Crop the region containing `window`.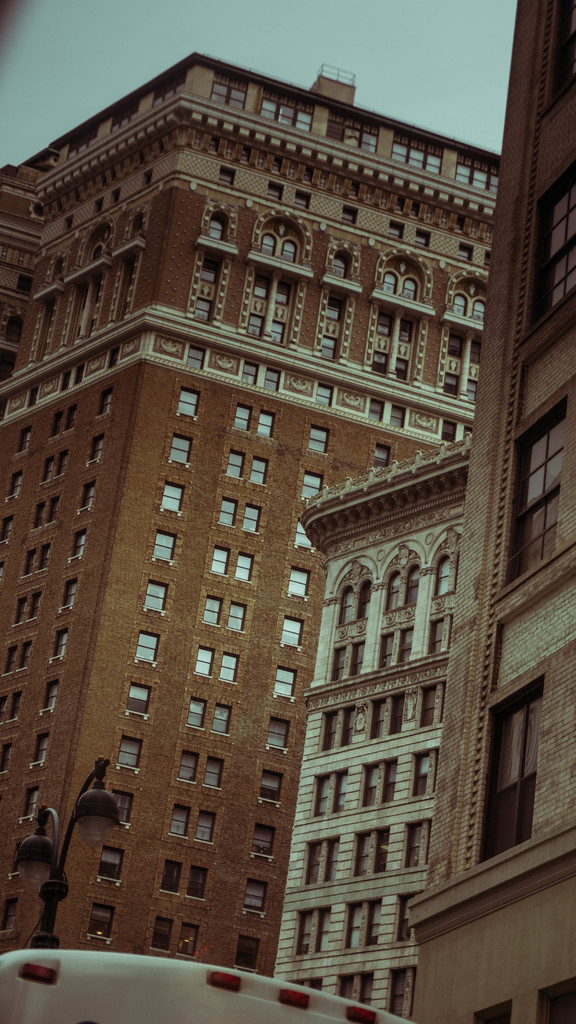
Crop region: (left=316, top=700, right=354, bottom=748).
